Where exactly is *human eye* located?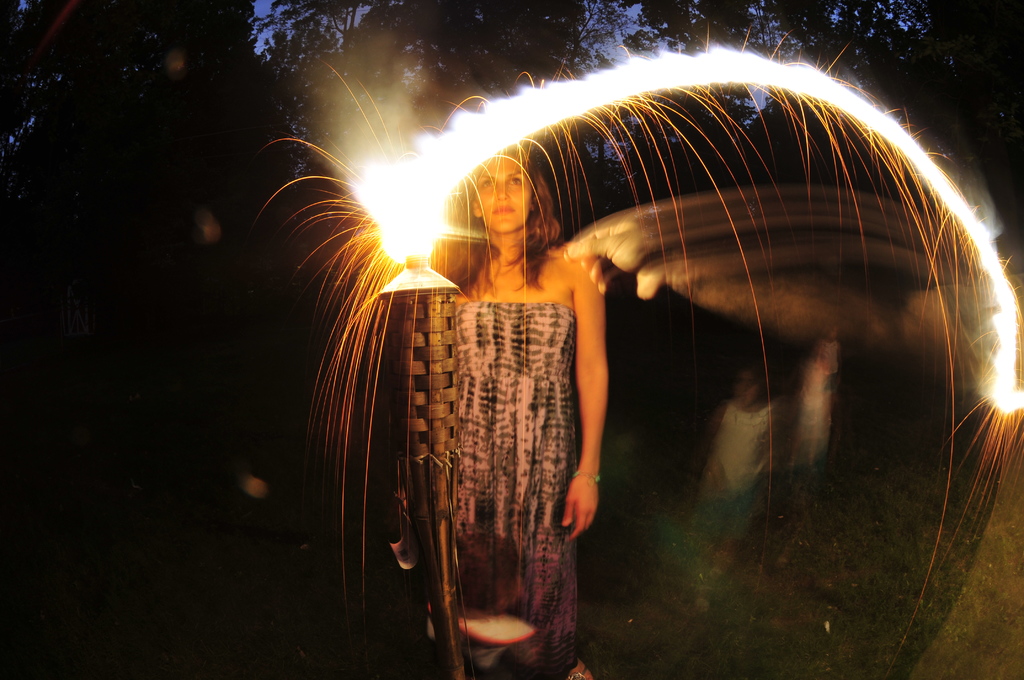
Its bounding box is {"x1": 507, "y1": 172, "x2": 524, "y2": 188}.
